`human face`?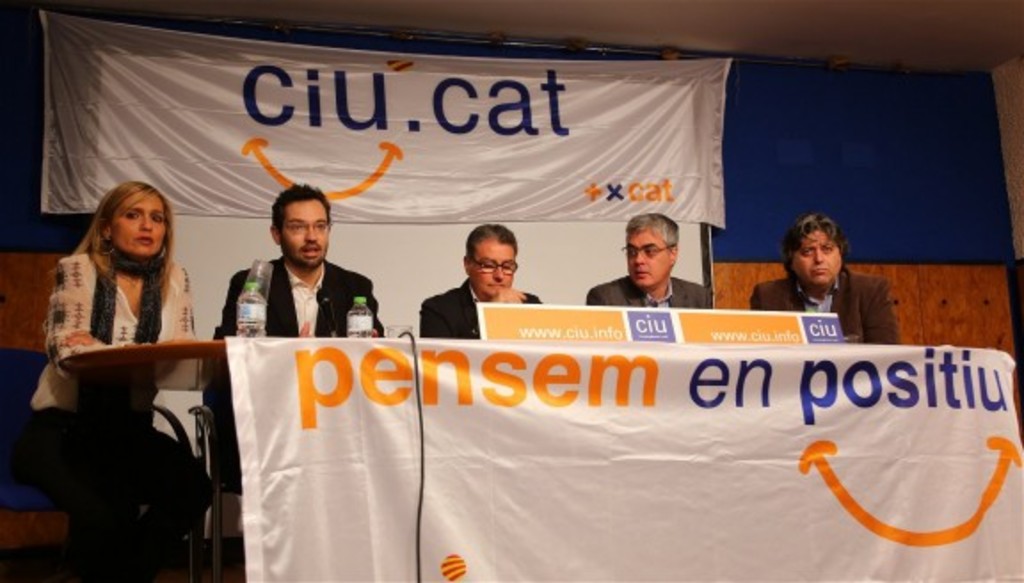
[281,199,332,277]
